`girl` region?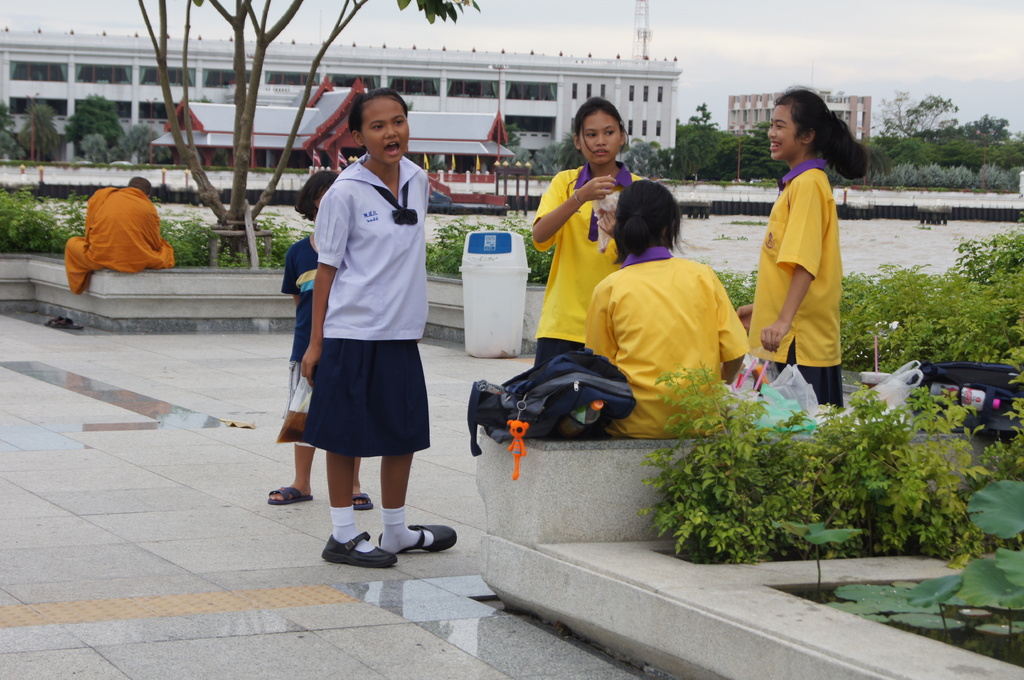
detection(264, 171, 376, 513)
